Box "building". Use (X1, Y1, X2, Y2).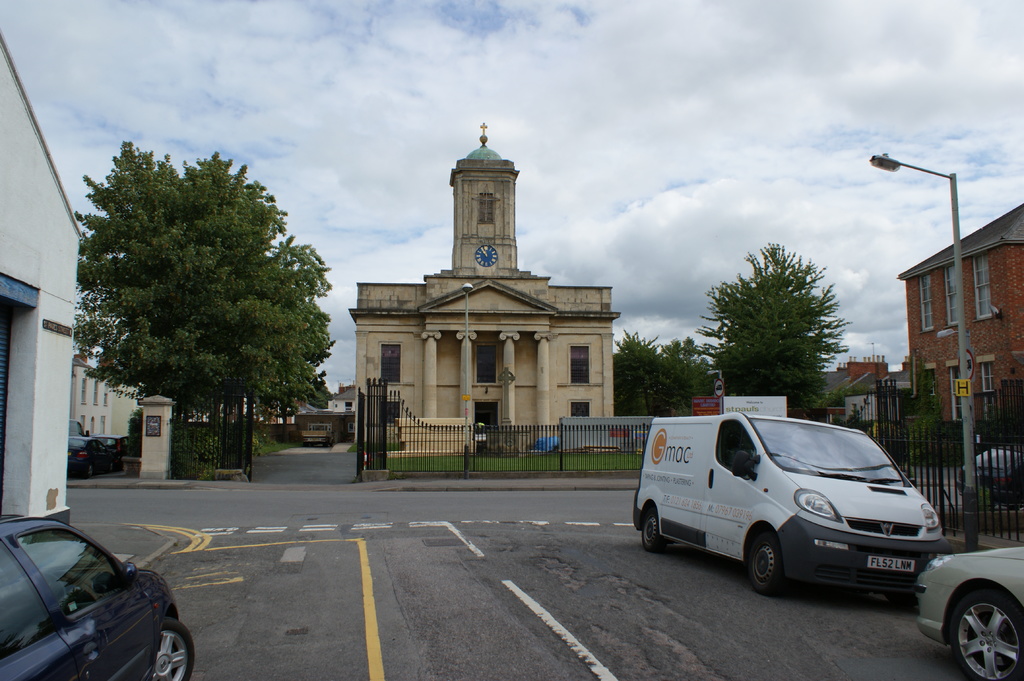
(828, 195, 1023, 468).
